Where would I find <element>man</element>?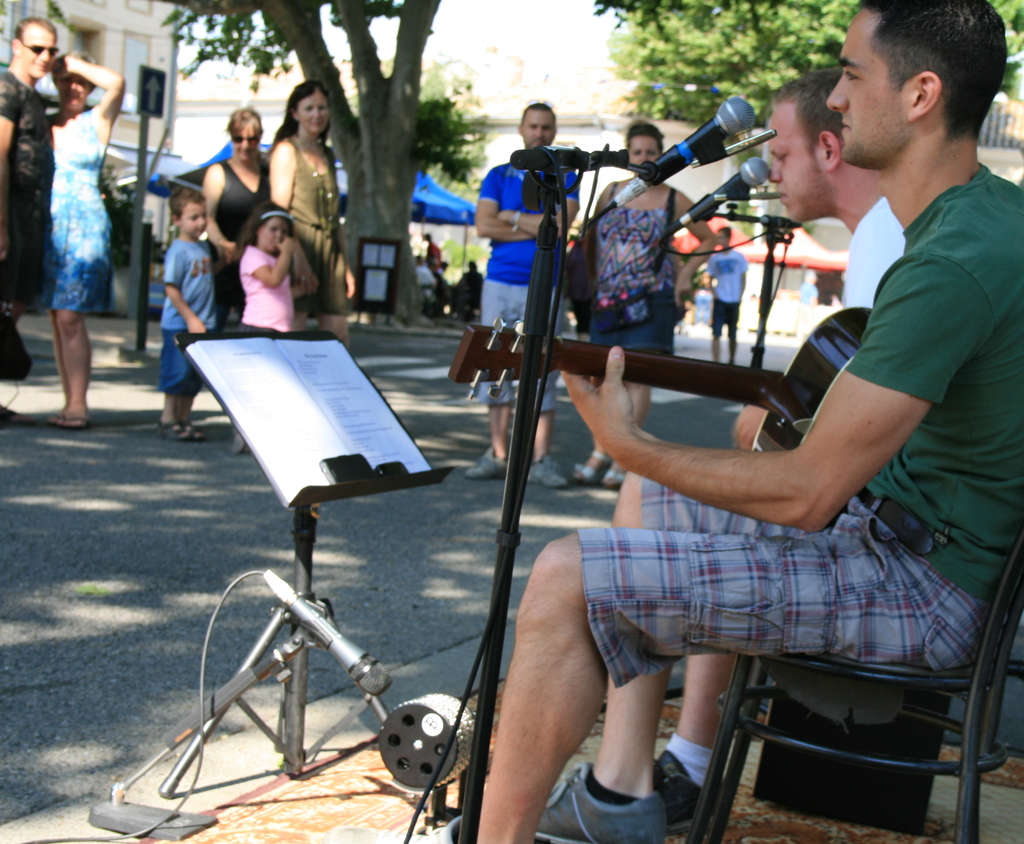
At detection(460, 102, 580, 481).
